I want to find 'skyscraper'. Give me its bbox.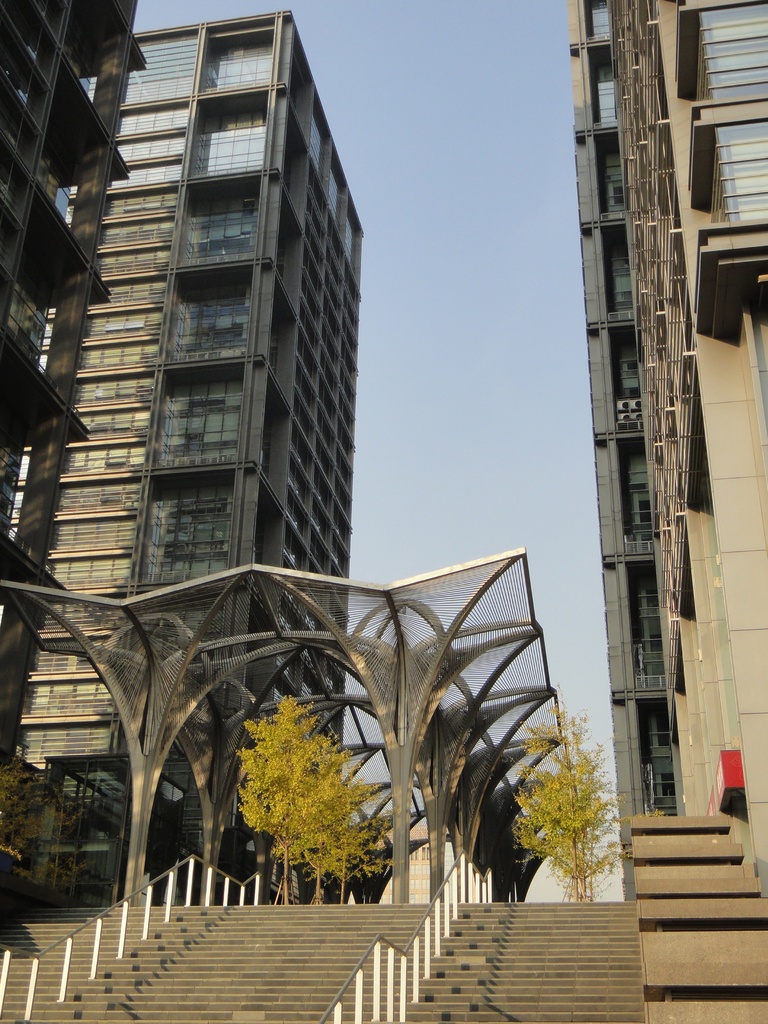
bbox(0, 0, 149, 788).
